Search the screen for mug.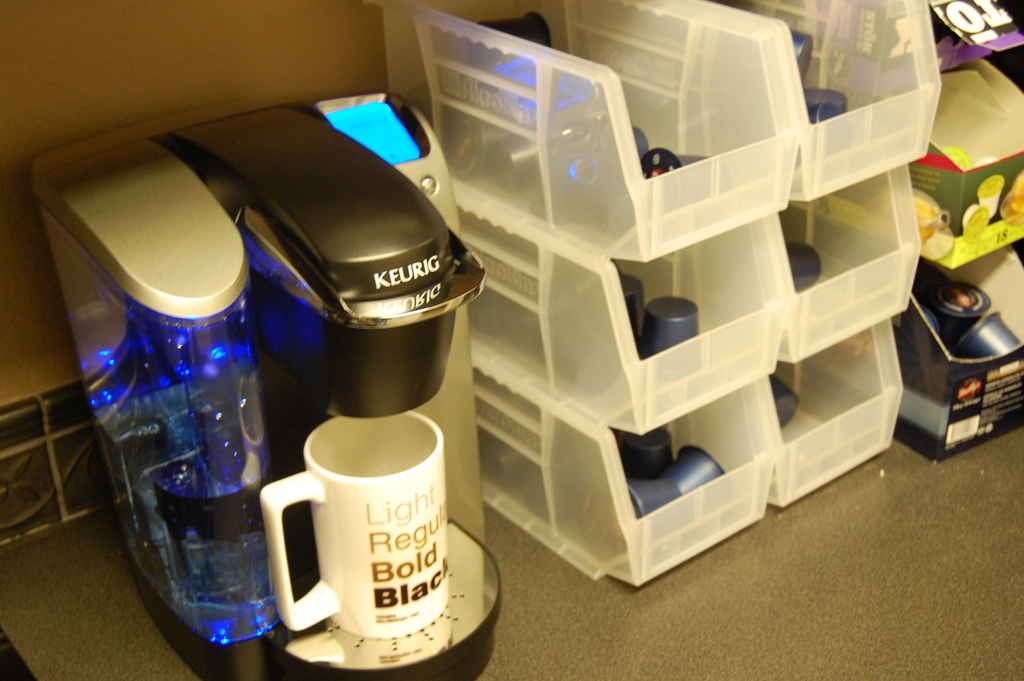
Found at {"x1": 262, "y1": 418, "x2": 447, "y2": 639}.
